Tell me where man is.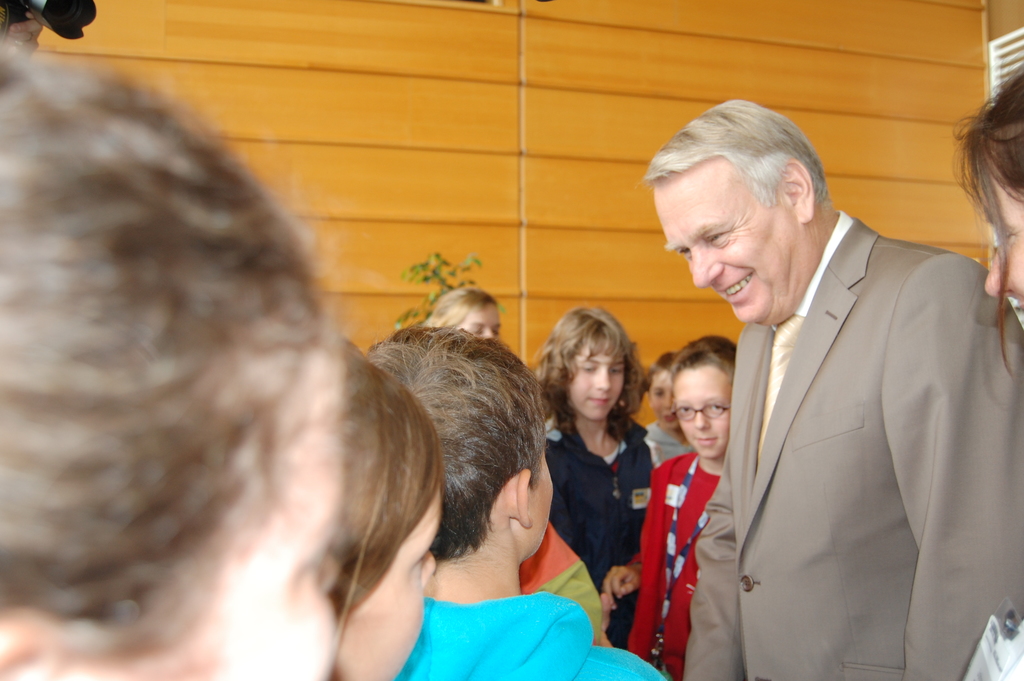
man is at bbox(674, 106, 1010, 650).
